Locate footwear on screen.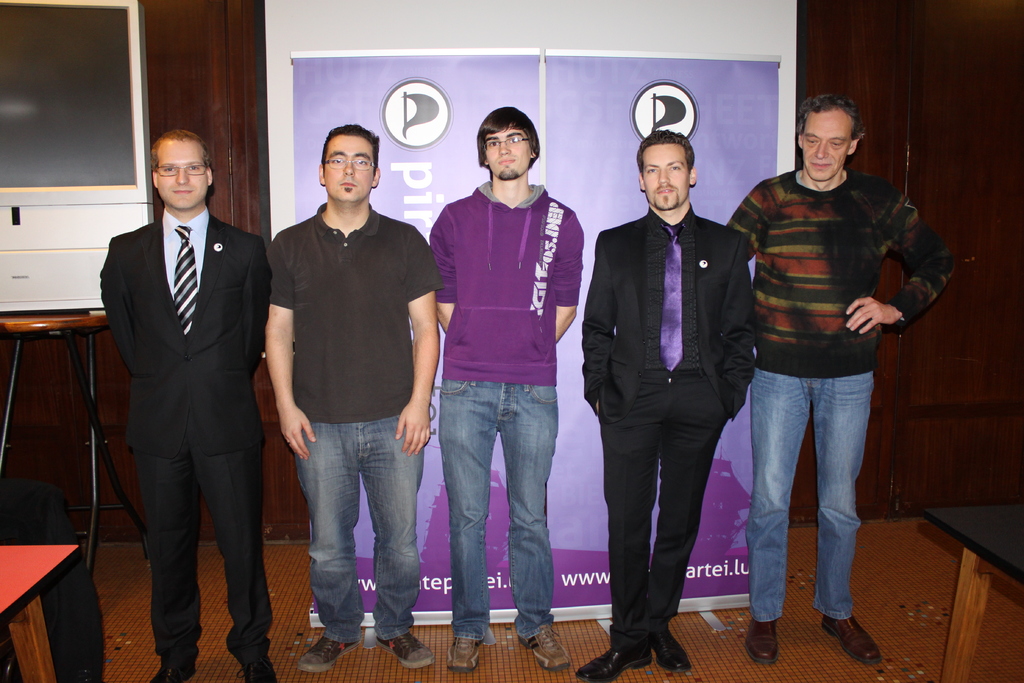
On screen at 808:595:886:665.
